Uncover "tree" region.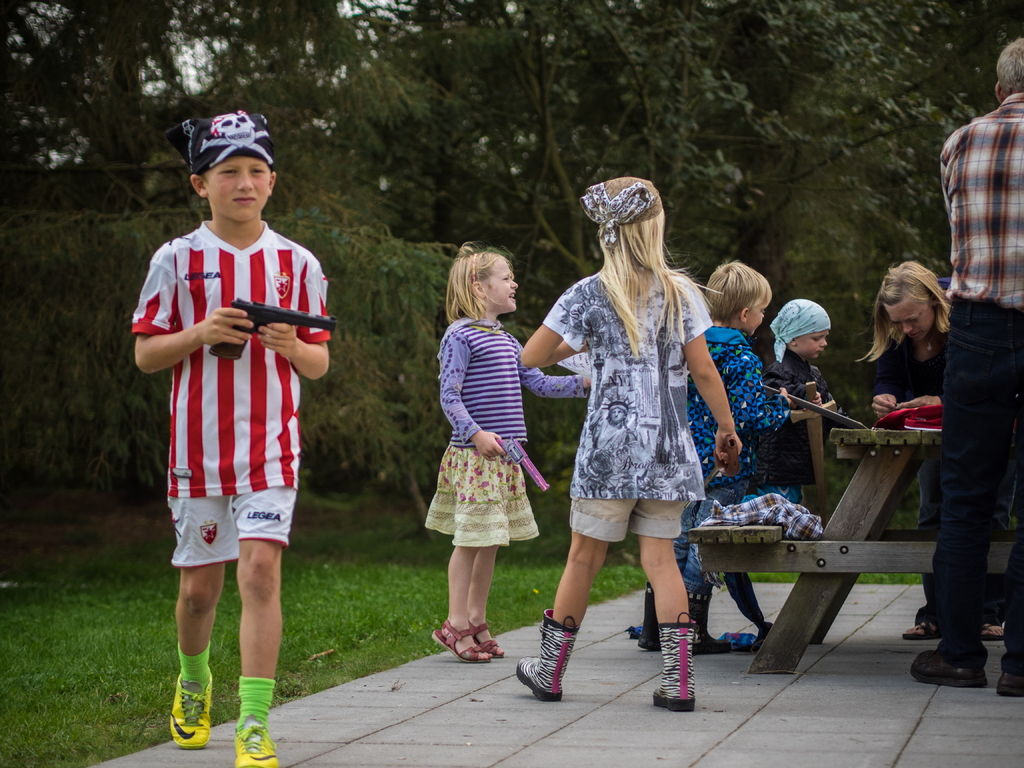
Uncovered: box=[0, 0, 346, 219].
